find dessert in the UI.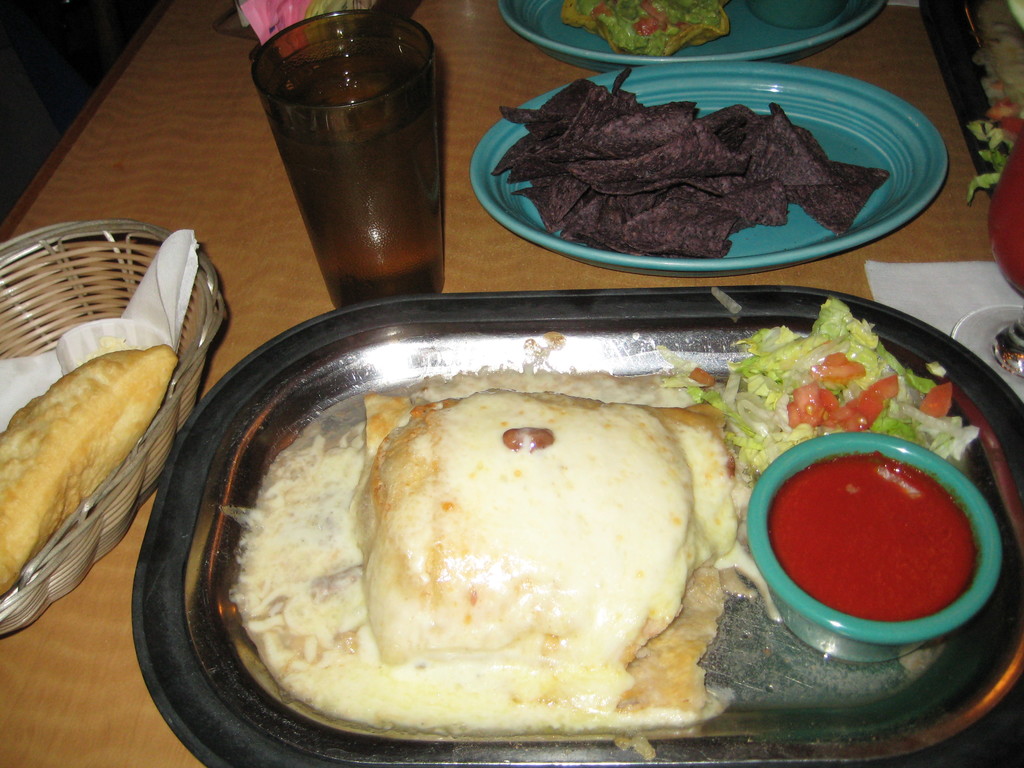
UI element at {"left": 262, "top": 363, "right": 759, "bottom": 765}.
